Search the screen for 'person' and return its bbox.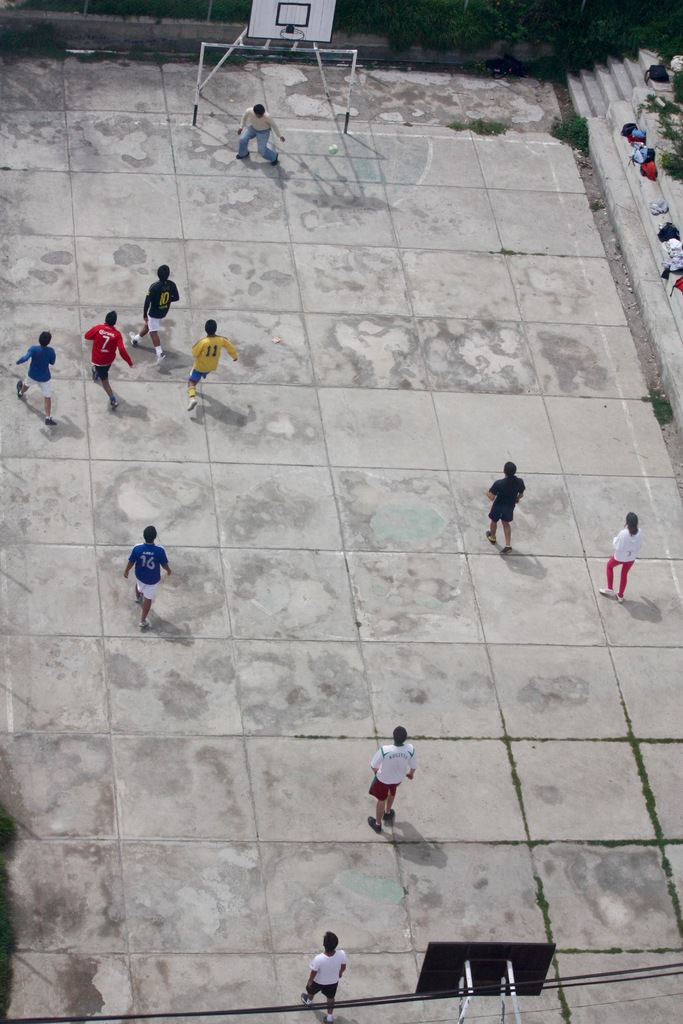
Found: Rect(125, 523, 172, 631).
